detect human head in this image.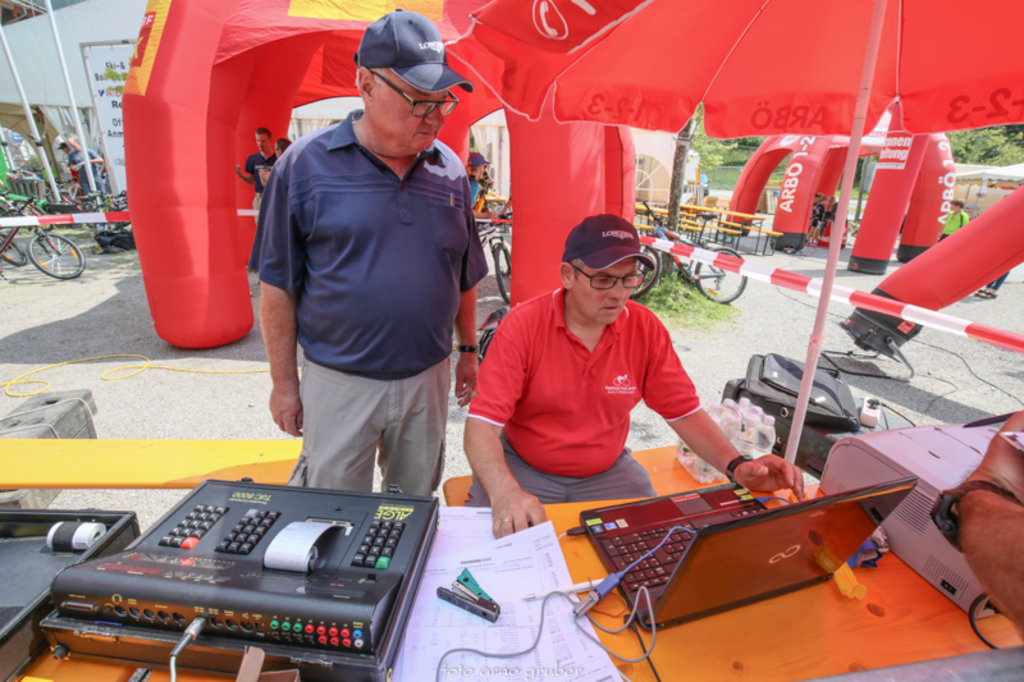
Detection: Rect(343, 12, 470, 147).
